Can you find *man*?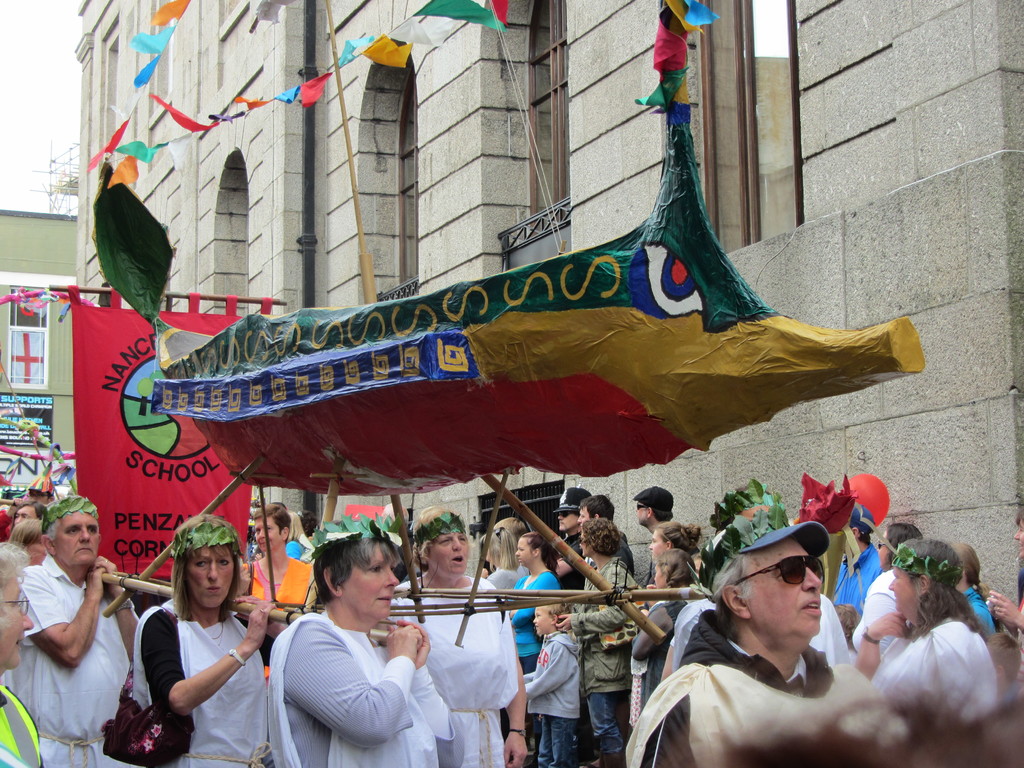
Yes, bounding box: 572:498:629:639.
